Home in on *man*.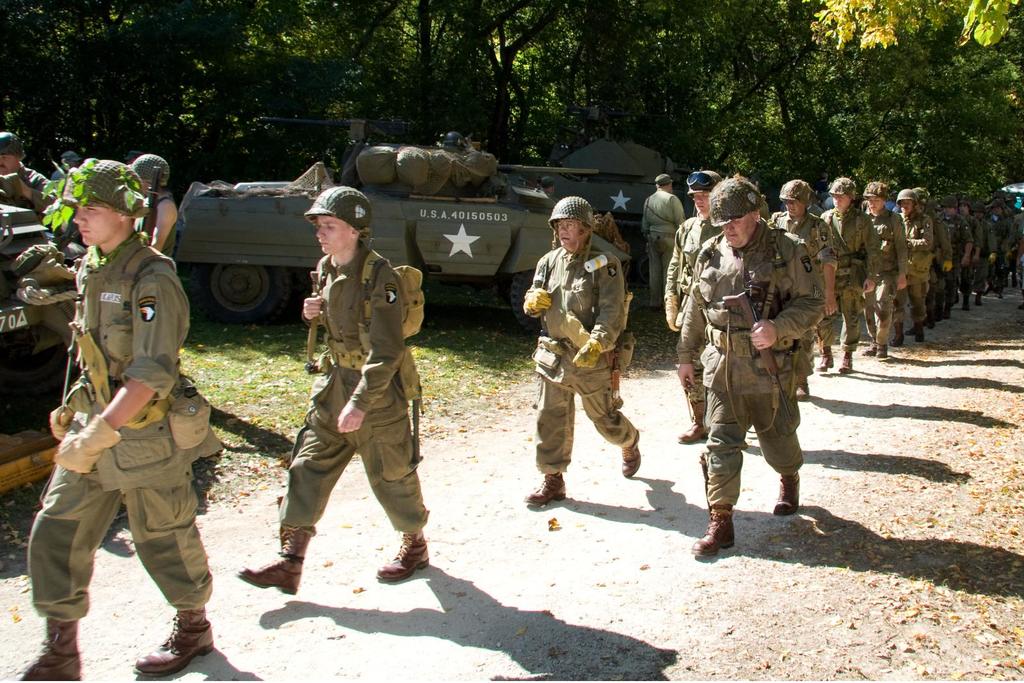
Homed in at 765 178 841 378.
